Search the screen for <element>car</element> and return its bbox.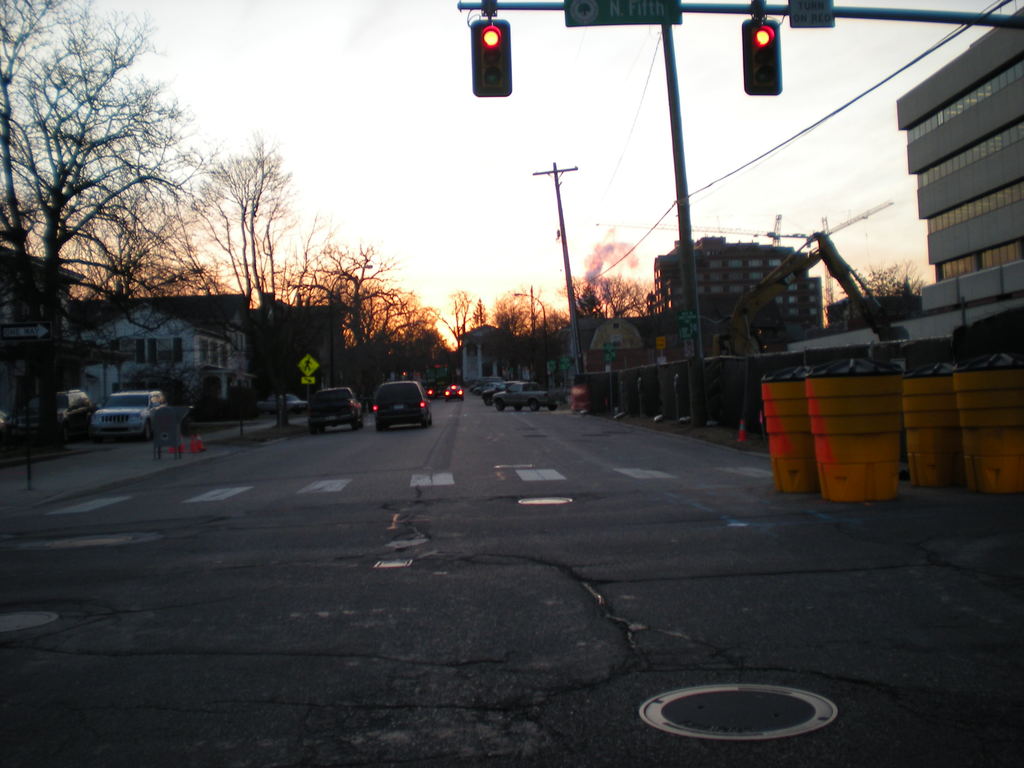
Found: (58,385,164,443).
